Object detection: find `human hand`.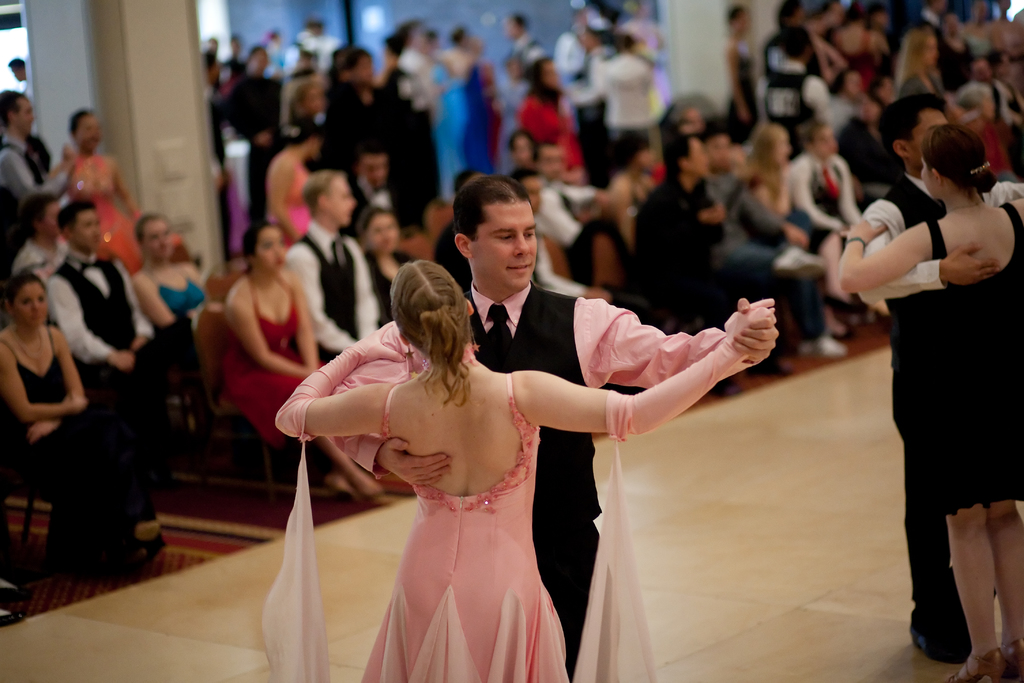
box(109, 350, 139, 373).
